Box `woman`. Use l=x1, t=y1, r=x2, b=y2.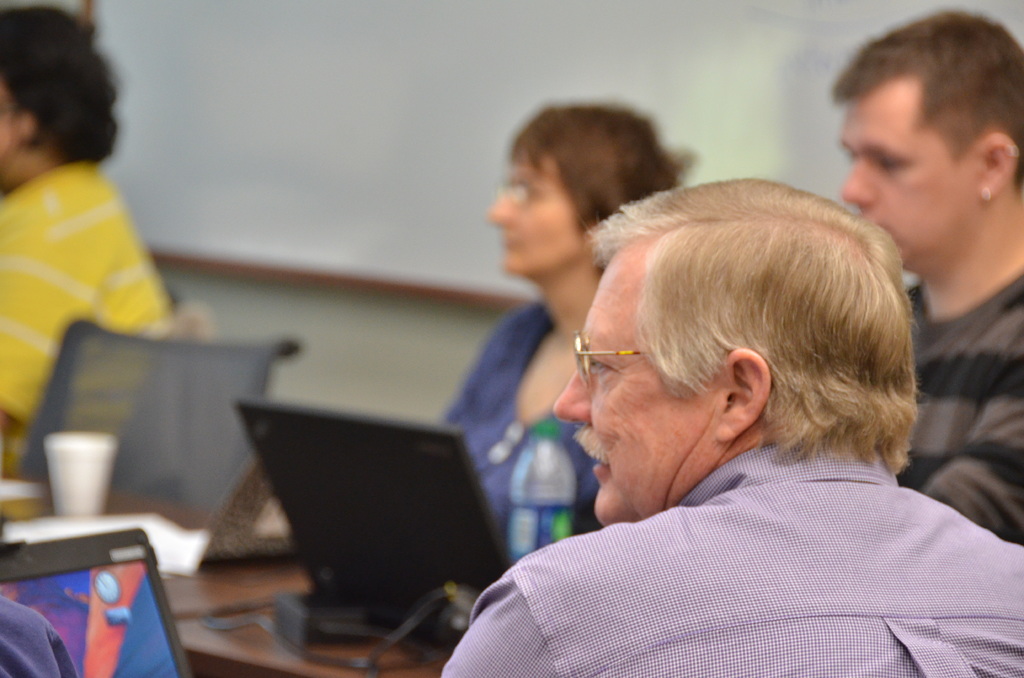
l=428, t=96, r=700, b=575.
